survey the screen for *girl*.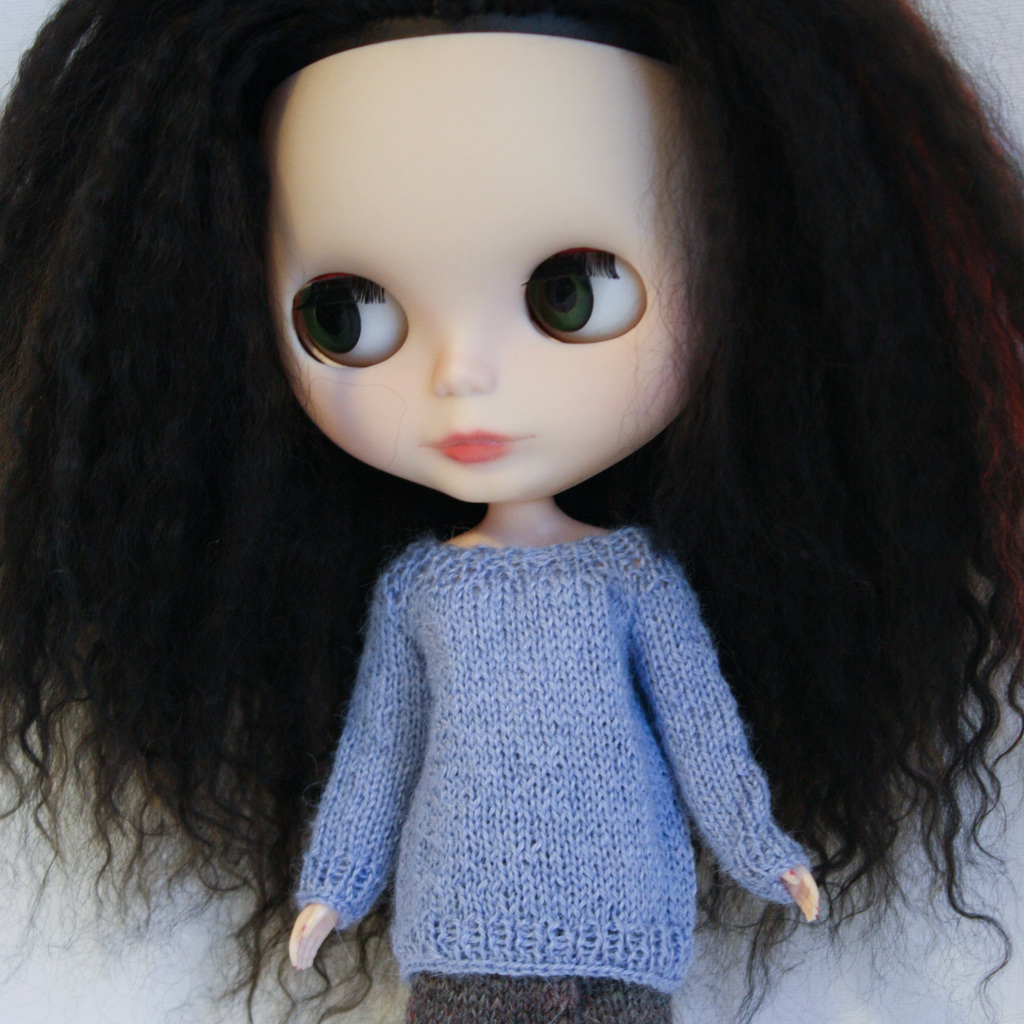
Survey found: [0, 0, 1023, 1022].
